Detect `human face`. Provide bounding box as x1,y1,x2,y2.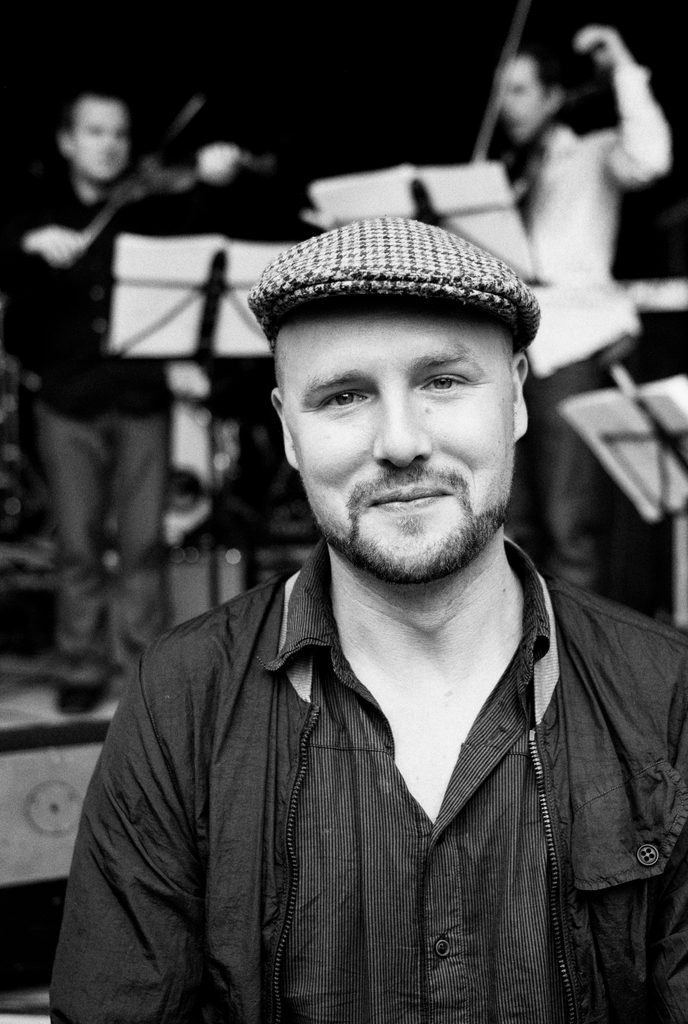
498,61,551,138.
